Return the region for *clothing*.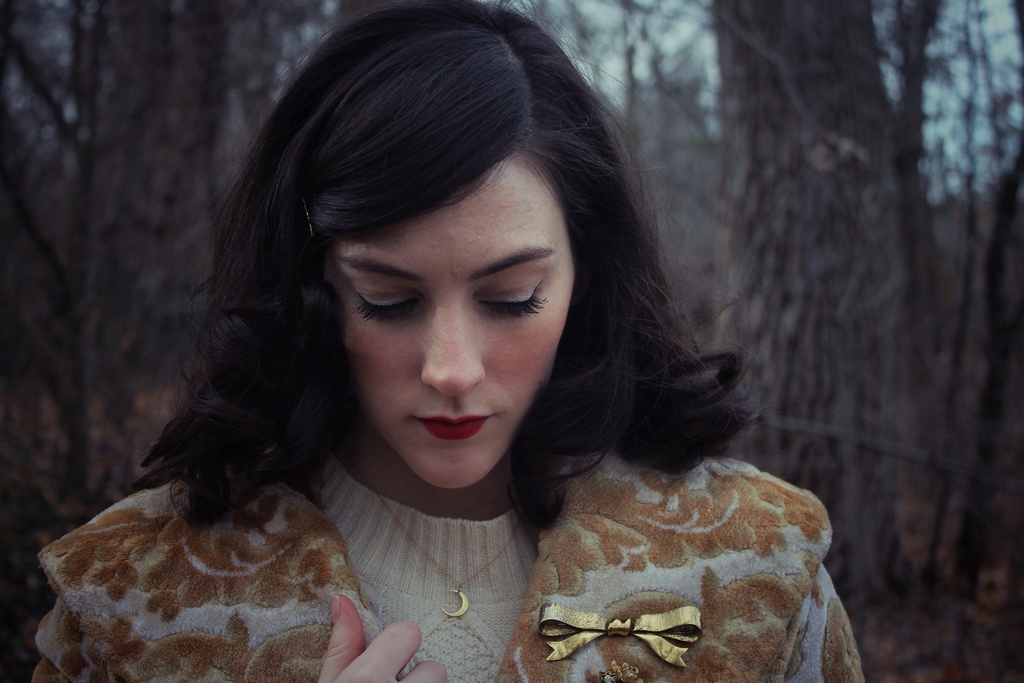
(left=278, top=418, right=879, bottom=670).
